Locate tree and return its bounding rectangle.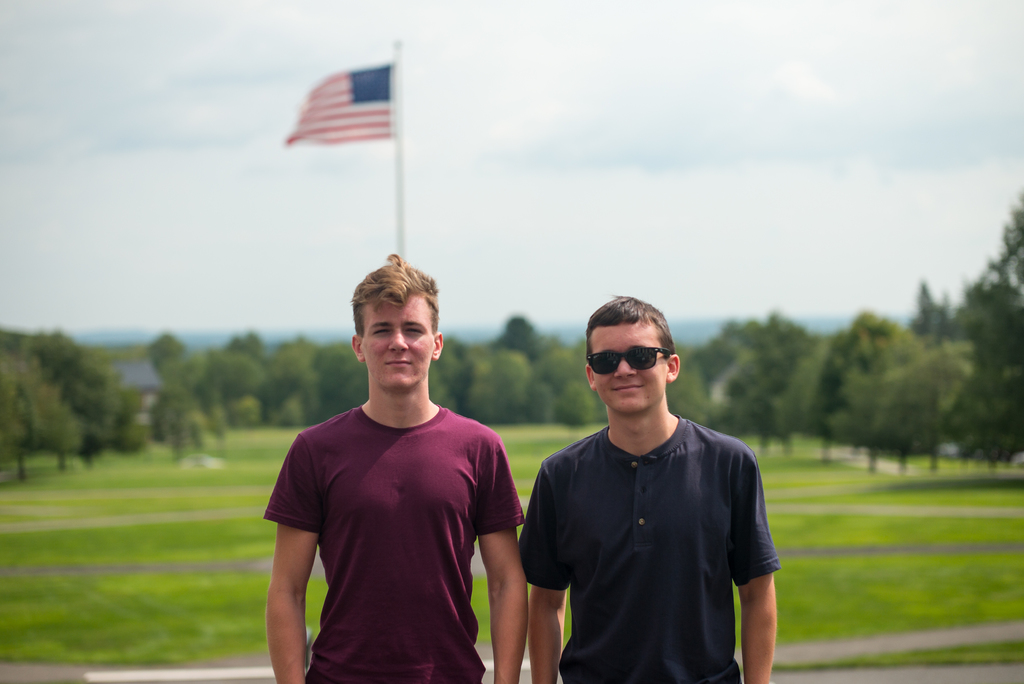
BBox(304, 343, 372, 415).
